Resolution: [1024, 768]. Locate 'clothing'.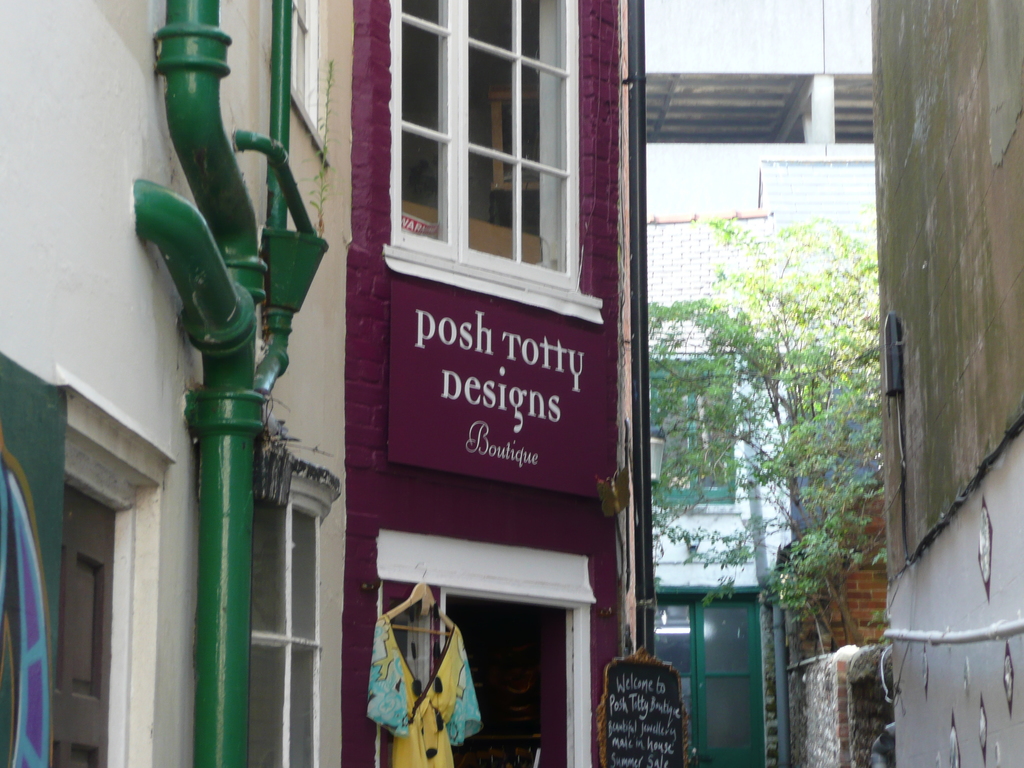
(369,628,483,767).
